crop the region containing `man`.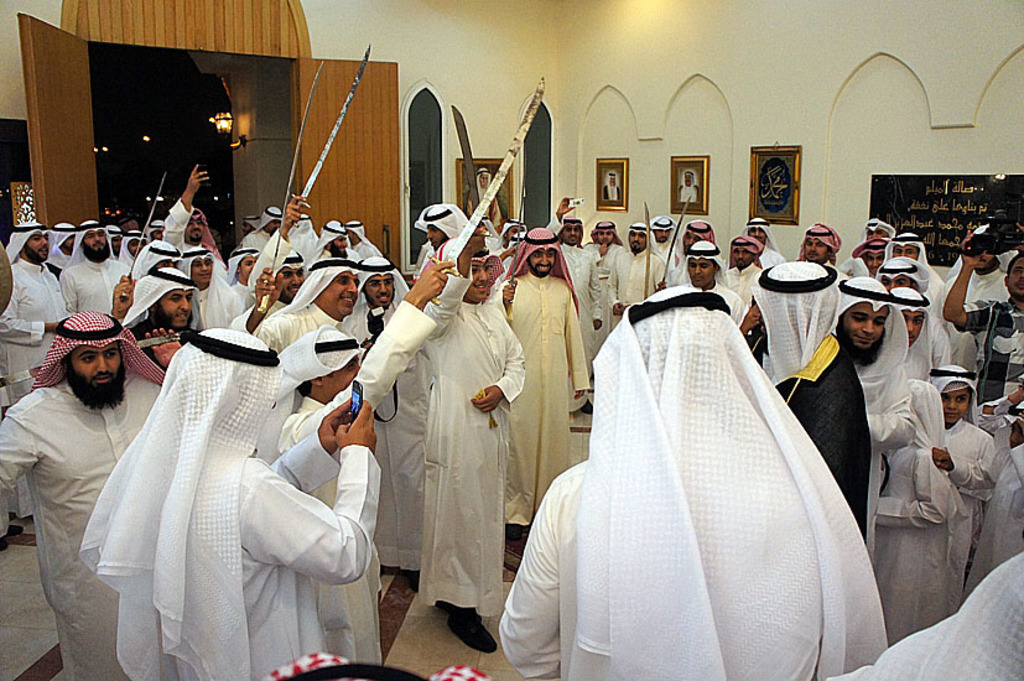
Crop region: select_region(947, 223, 1023, 370).
